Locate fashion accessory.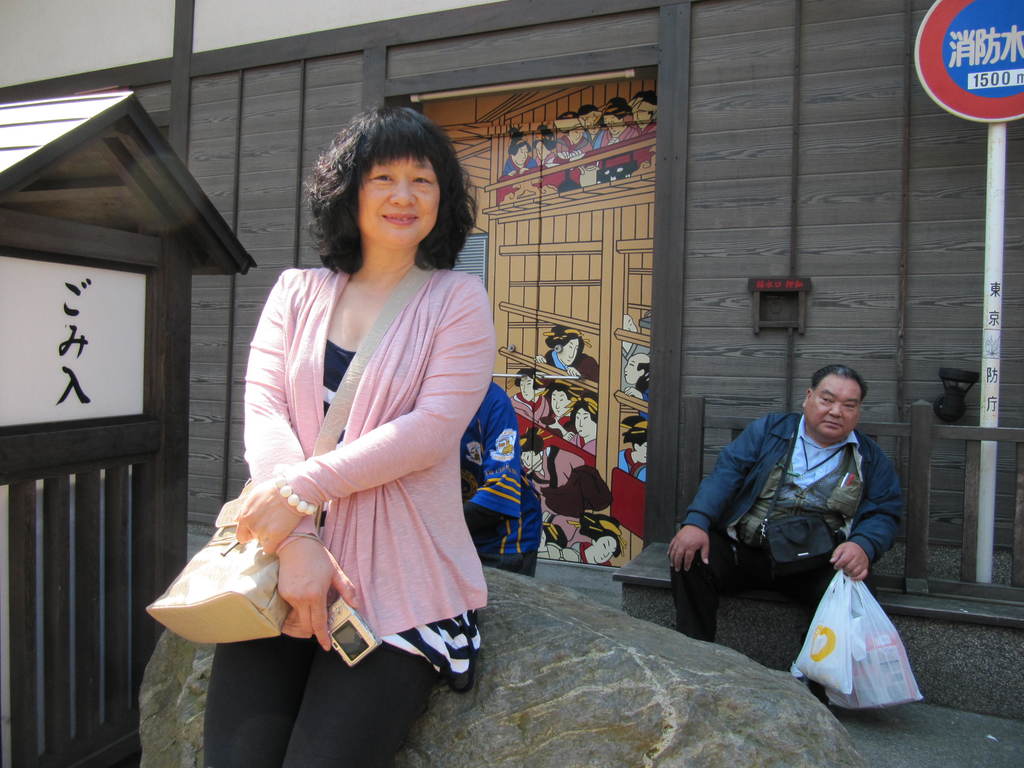
Bounding box: bbox=(630, 97, 659, 110).
